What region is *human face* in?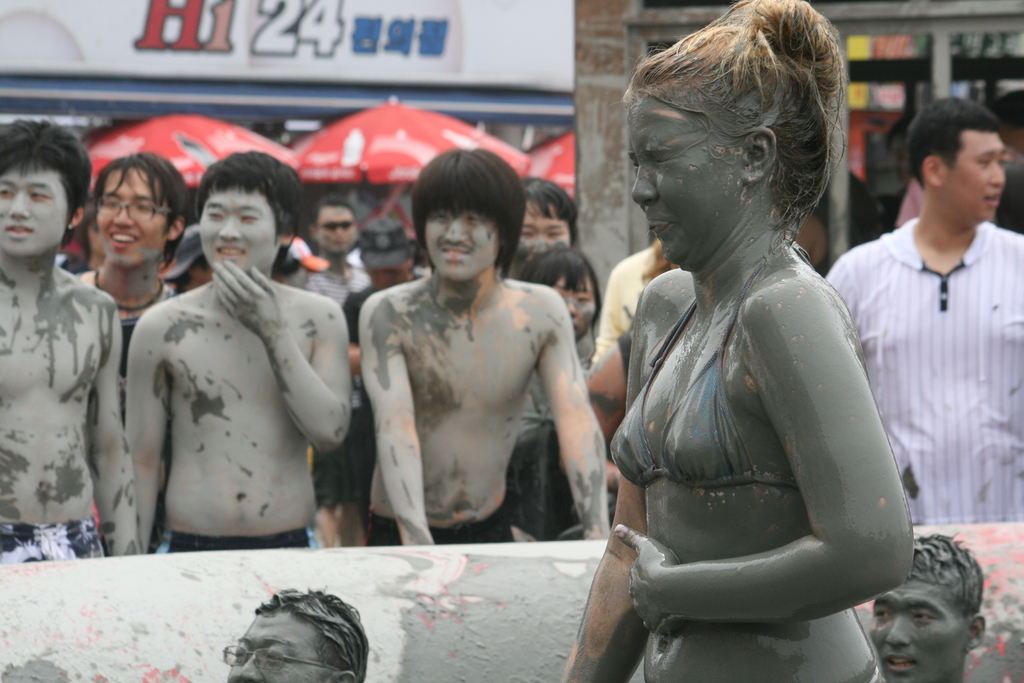
x1=625, y1=93, x2=735, y2=273.
